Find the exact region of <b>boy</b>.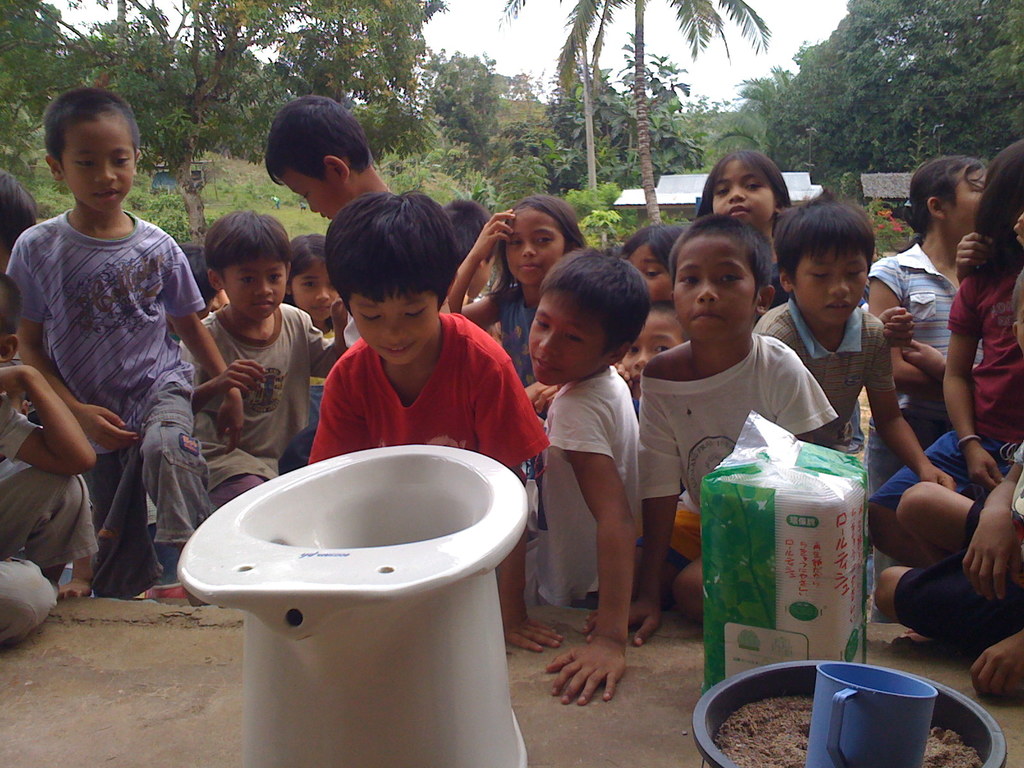
Exact region: box(266, 93, 390, 347).
